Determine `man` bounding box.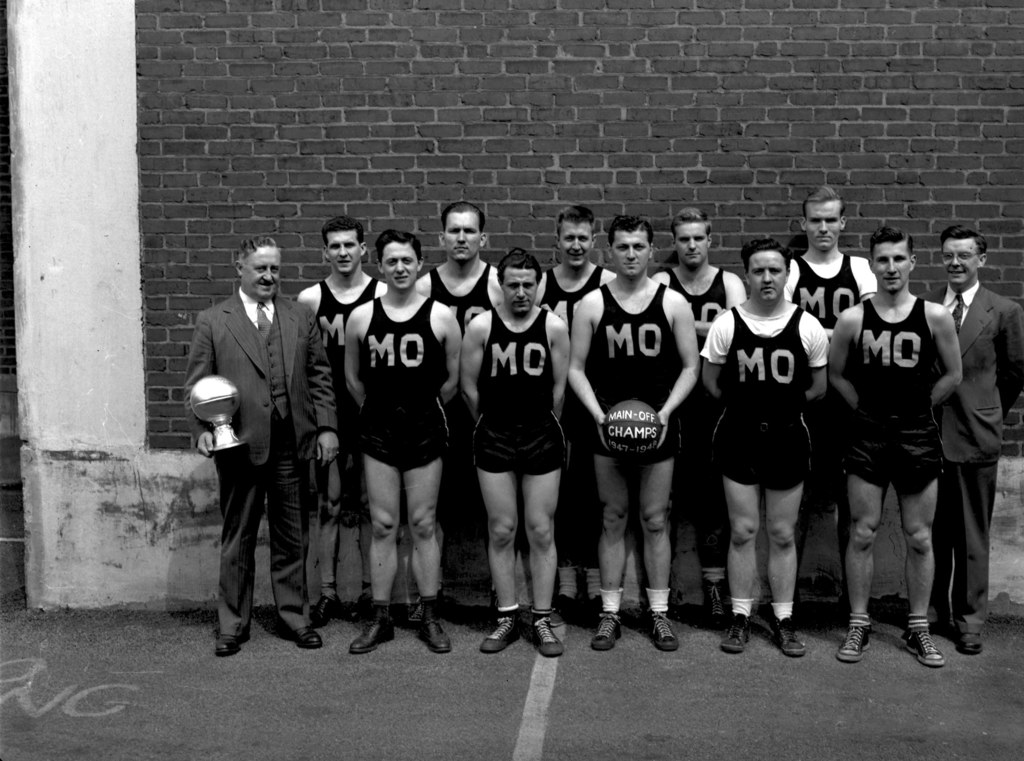
Determined: l=348, t=230, r=460, b=652.
